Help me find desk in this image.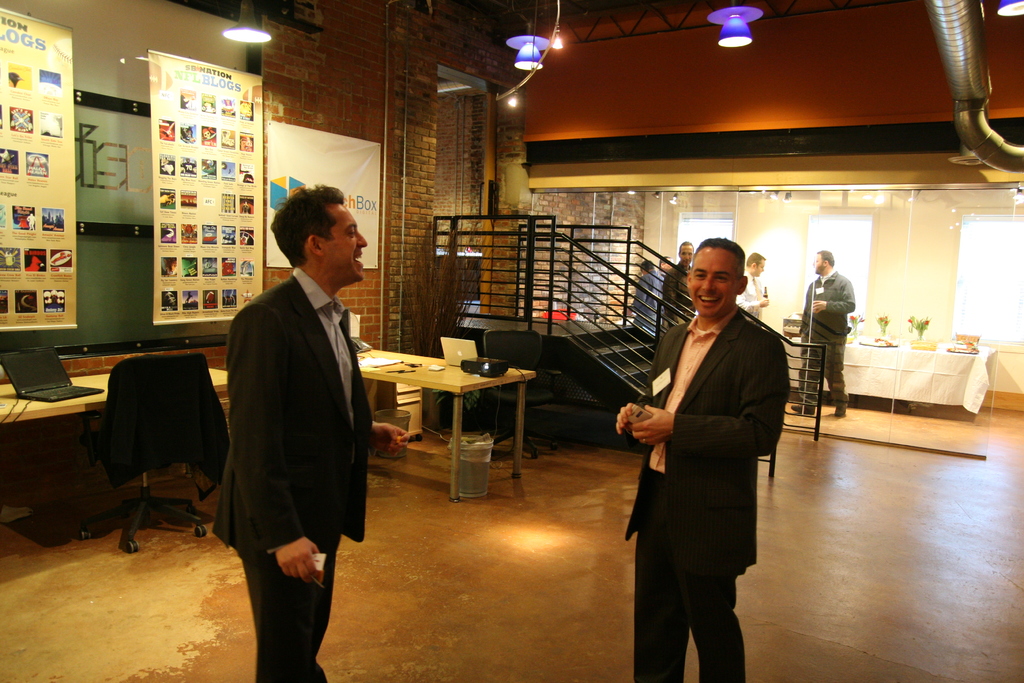
Found it: (356,338,552,507).
